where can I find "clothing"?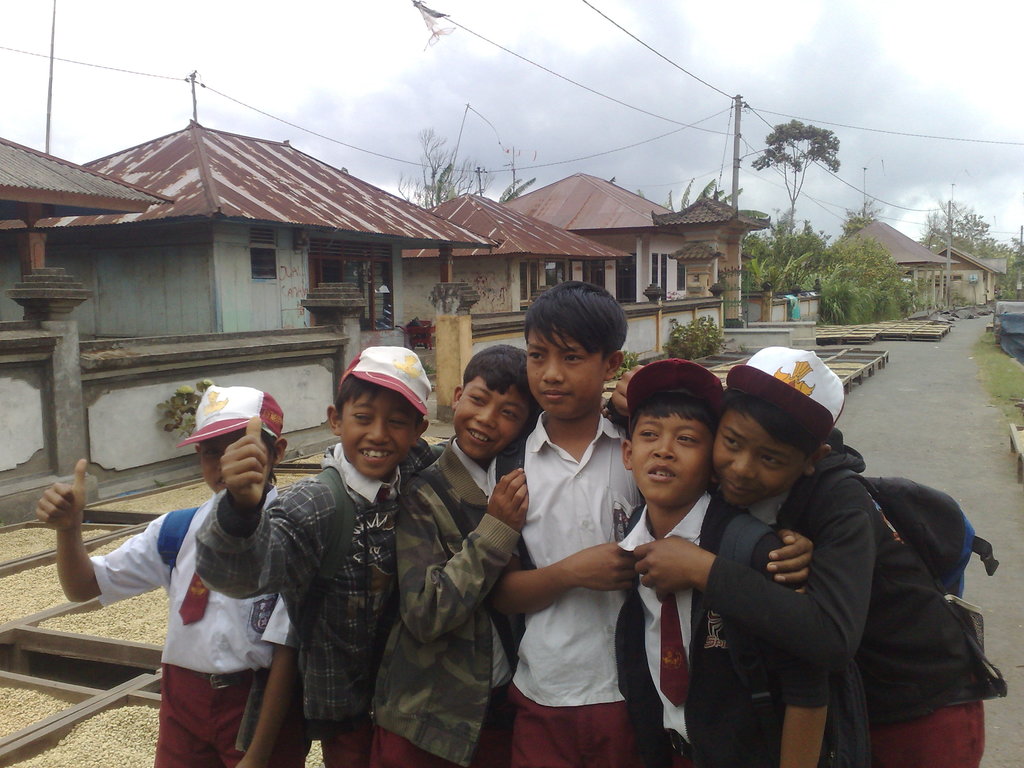
You can find it at {"x1": 90, "y1": 491, "x2": 312, "y2": 767}.
